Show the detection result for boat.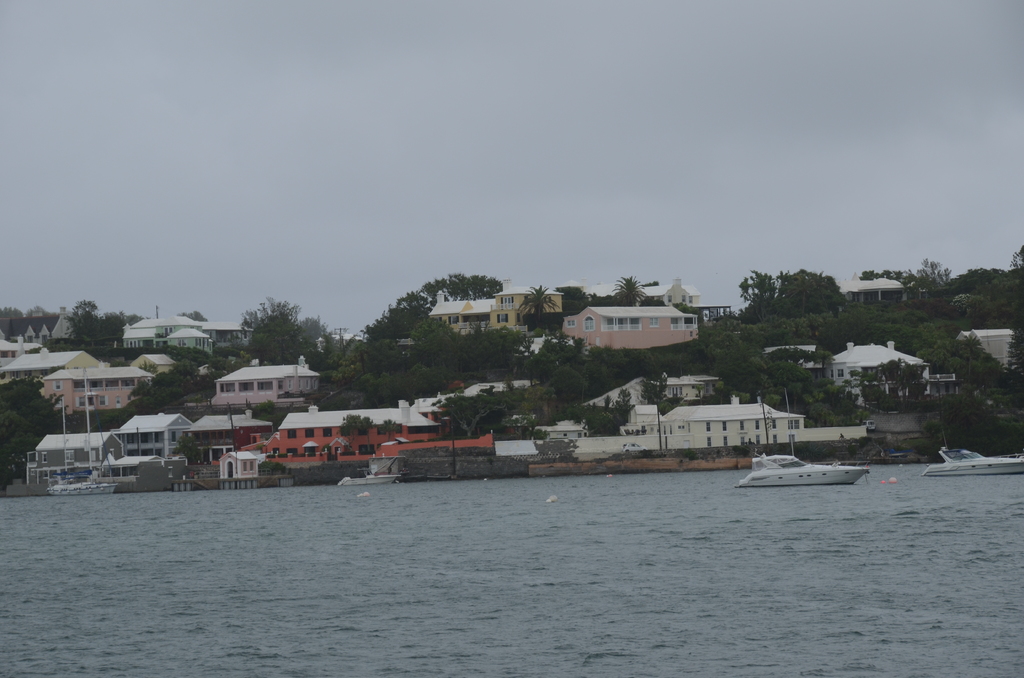
bbox(740, 430, 886, 492).
